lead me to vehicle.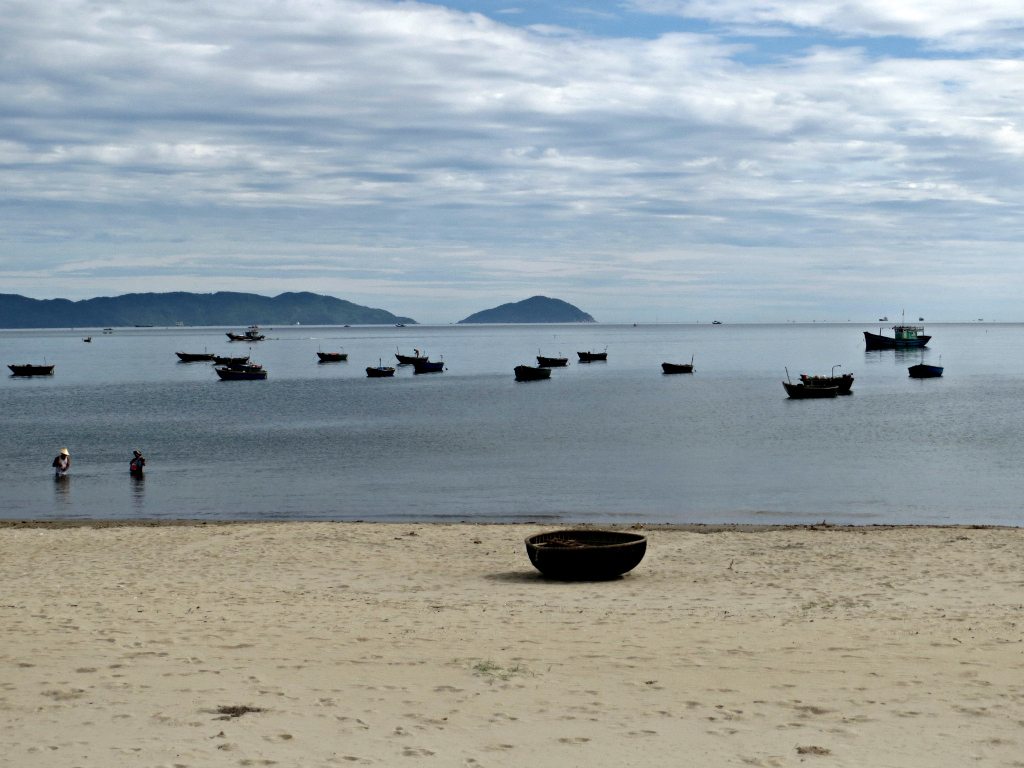
Lead to {"x1": 905, "y1": 353, "x2": 943, "y2": 377}.
